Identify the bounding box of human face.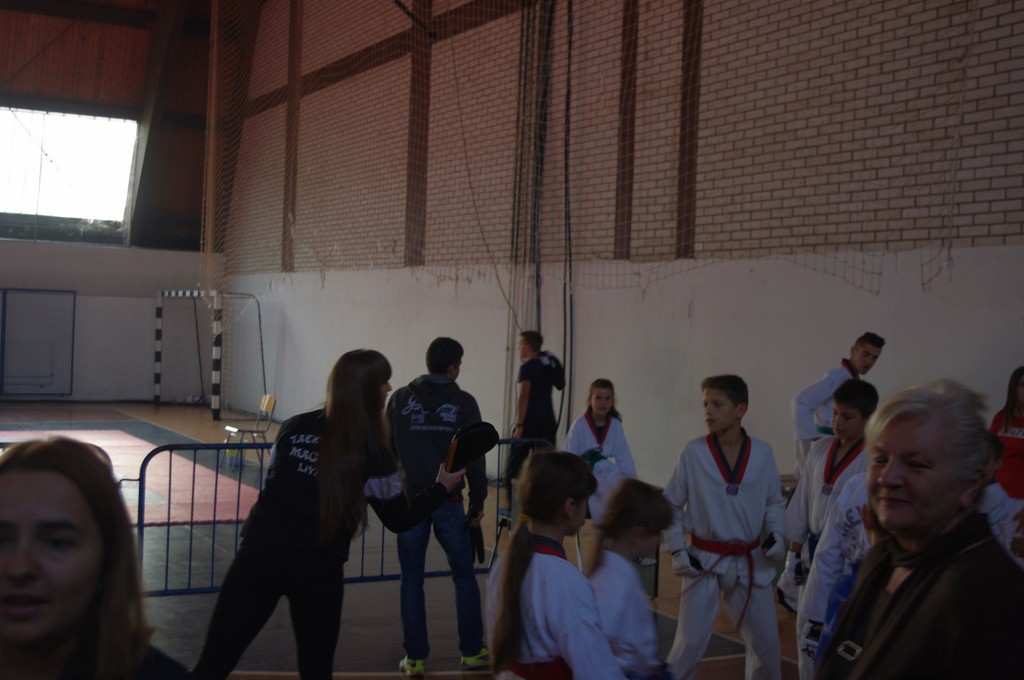
bbox=(855, 344, 879, 372).
